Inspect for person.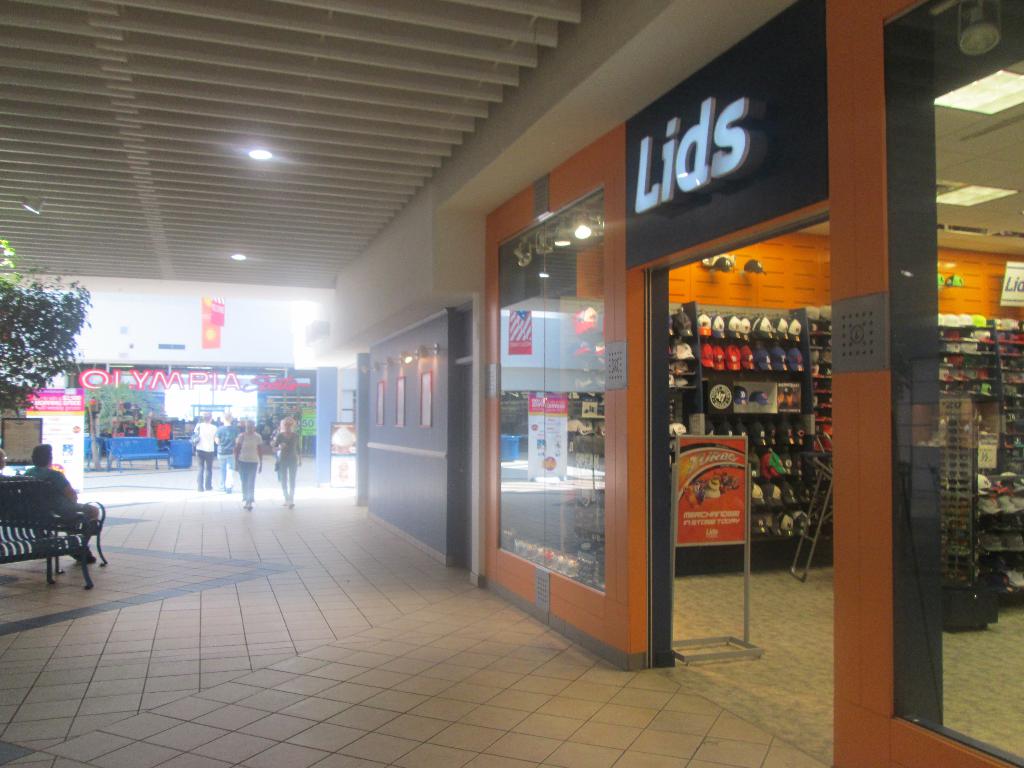
Inspection: [230, 416, 265, 508].
